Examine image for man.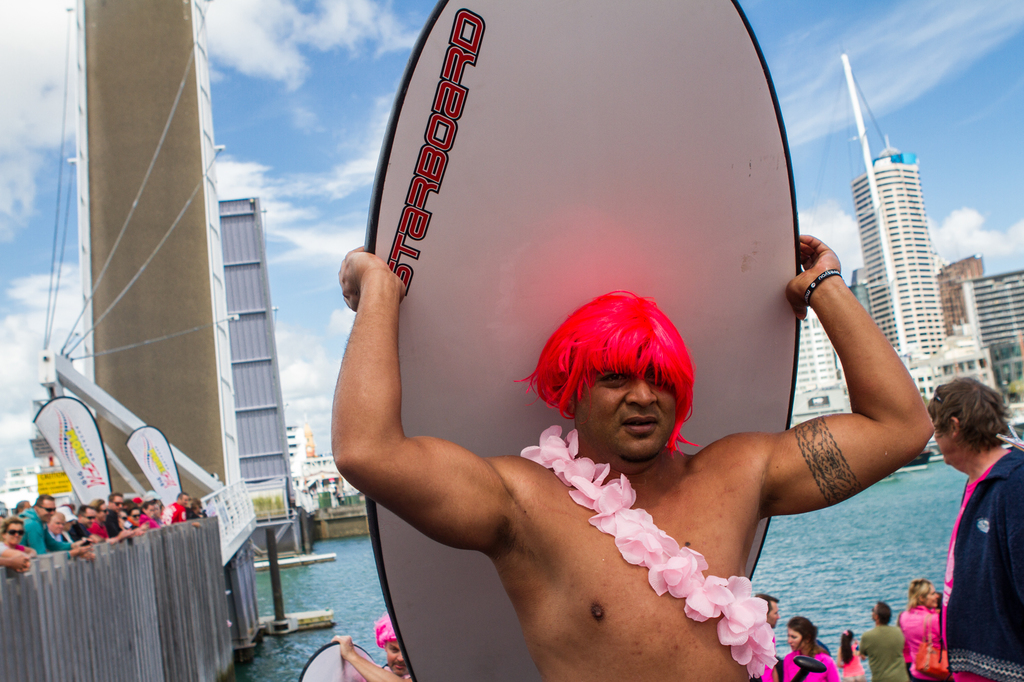
Examination result: 756 591 776 681.
